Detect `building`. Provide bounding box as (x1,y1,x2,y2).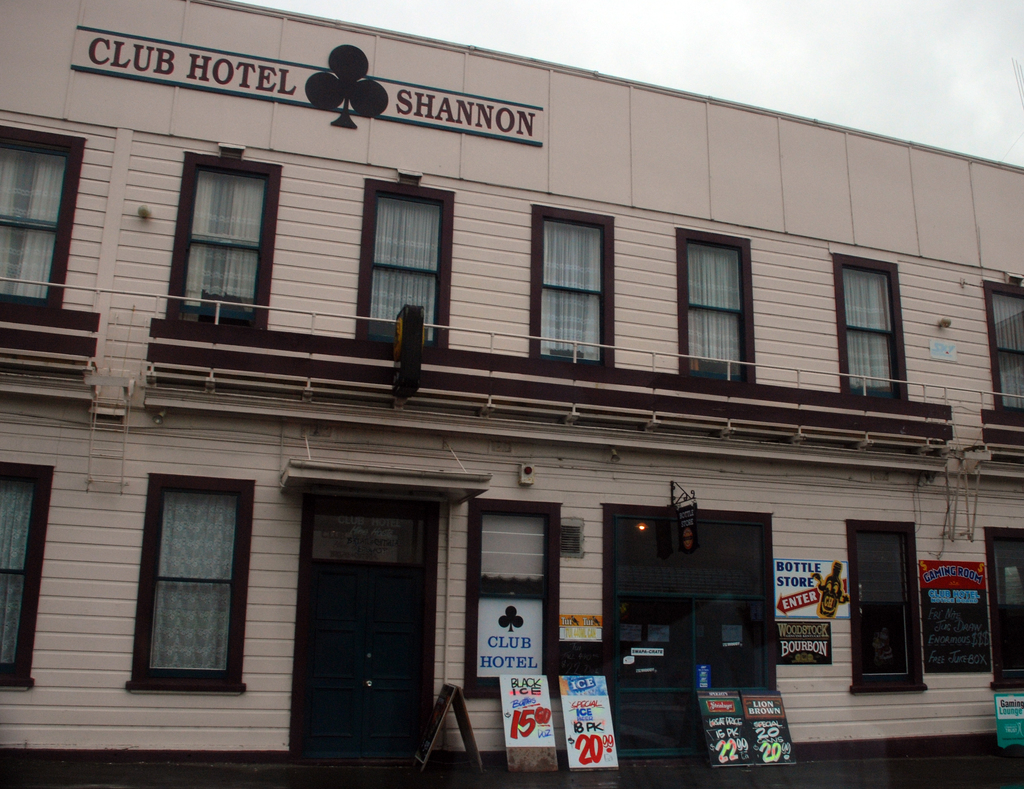
(0,0,1023,769).
